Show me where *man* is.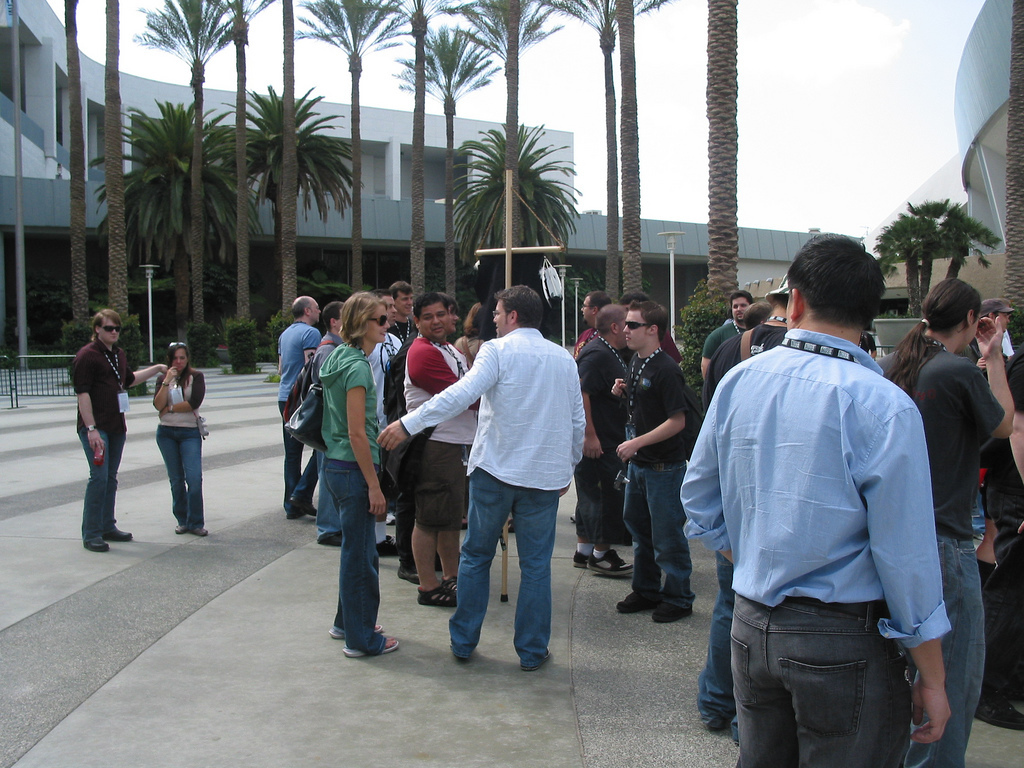
*man* is at [x1=270, y1=298, x2=329, y2=536].
